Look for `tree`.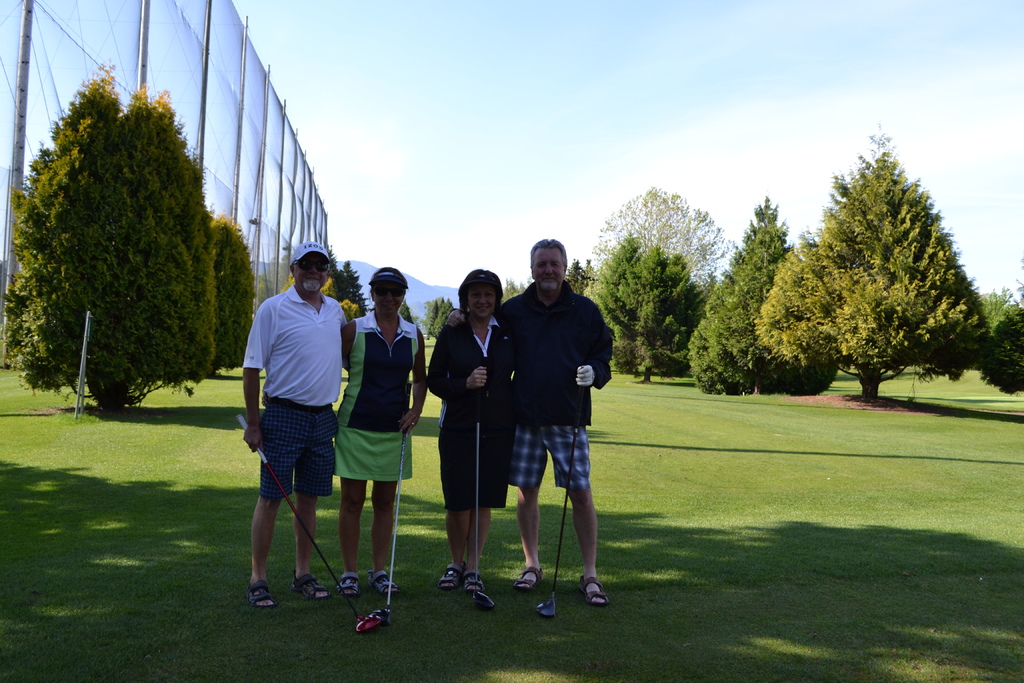
Found: 923,283,1005,378.
